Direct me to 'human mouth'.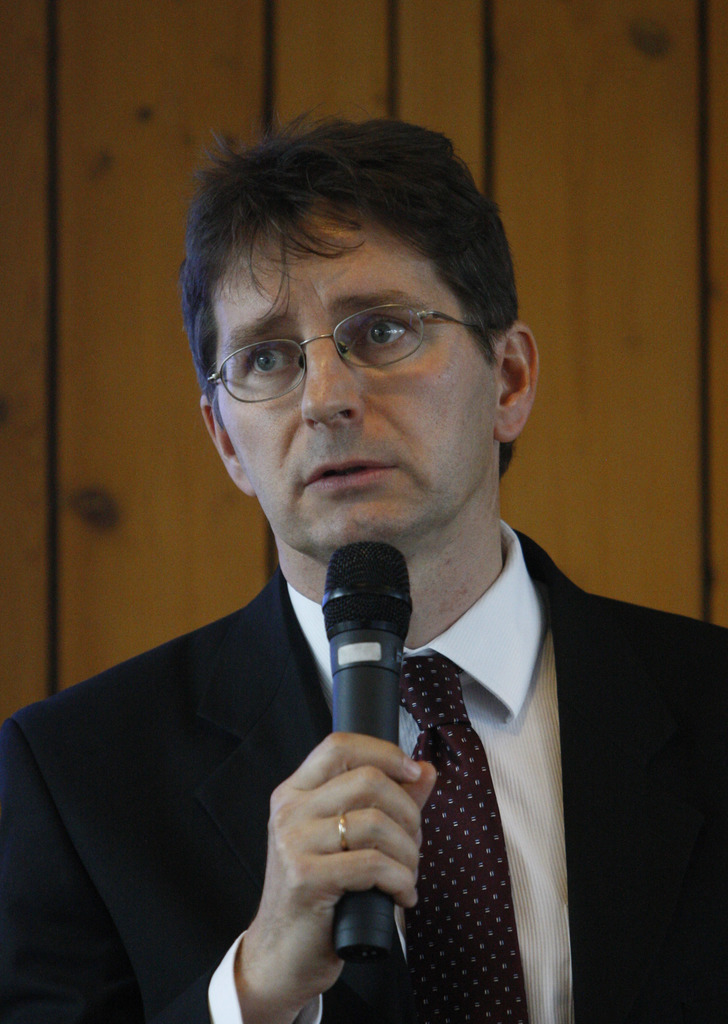
Direction: pyautogui.locateOnScreen(296, 452, 399, 497).
